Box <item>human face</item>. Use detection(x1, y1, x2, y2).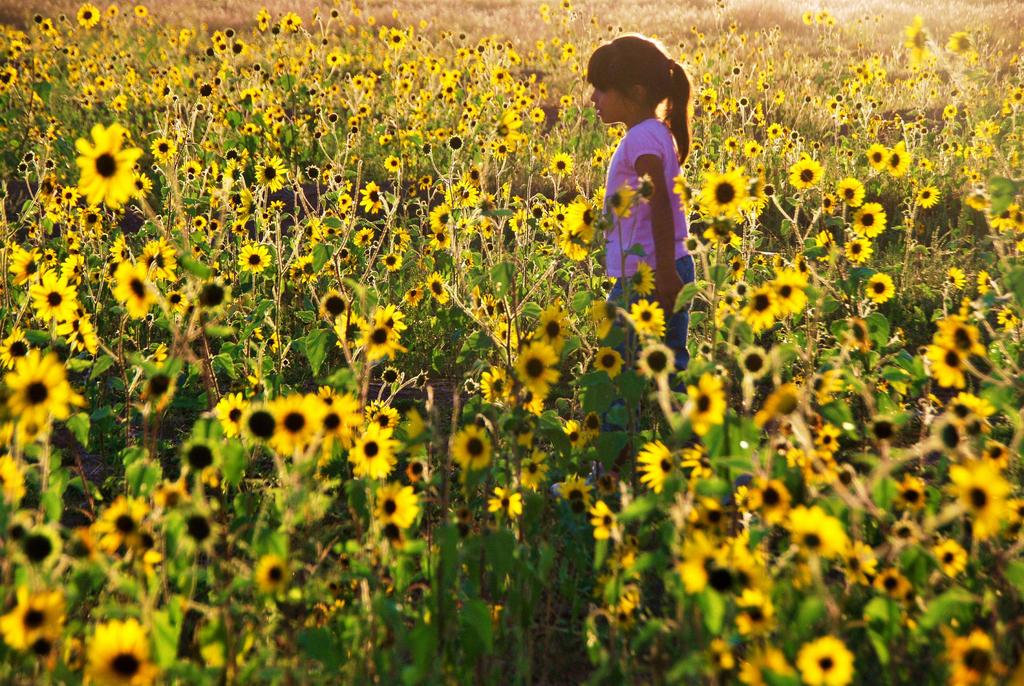
detection(588, 75, 632, 126).
